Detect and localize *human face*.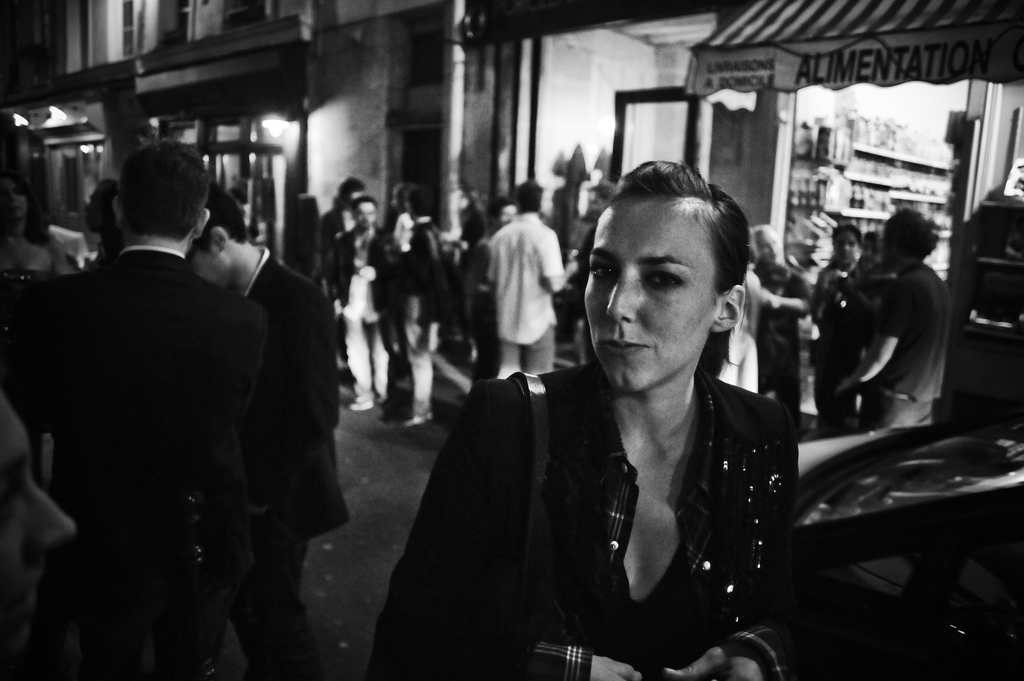
Localized at x1=757, y1=228, x2=777, y2=263.
